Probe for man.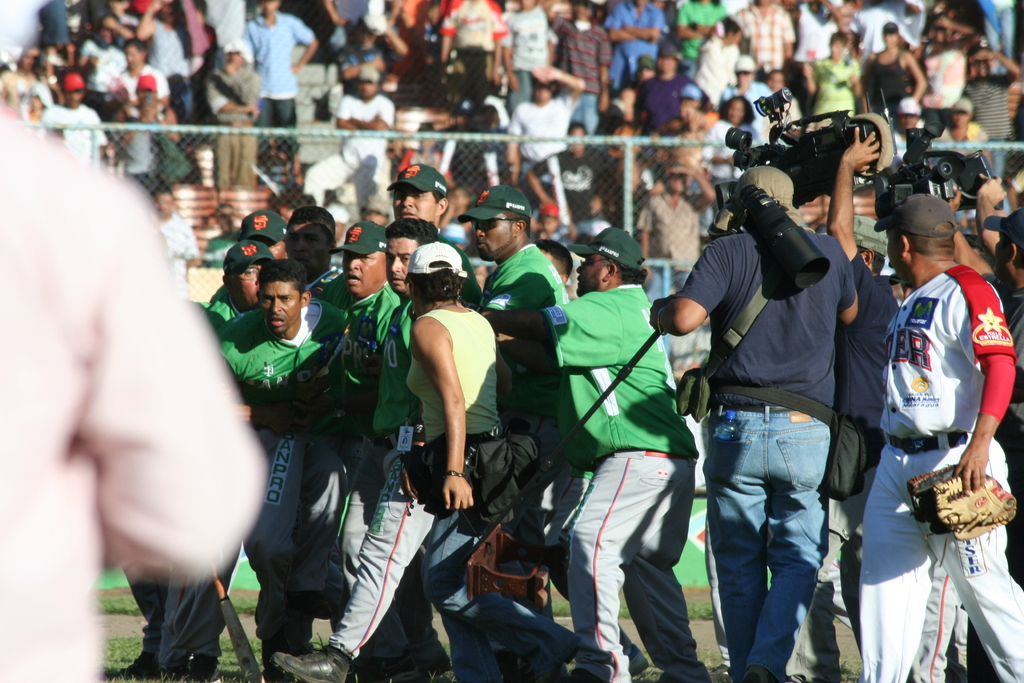
Probe result: 732:0:793:70.
